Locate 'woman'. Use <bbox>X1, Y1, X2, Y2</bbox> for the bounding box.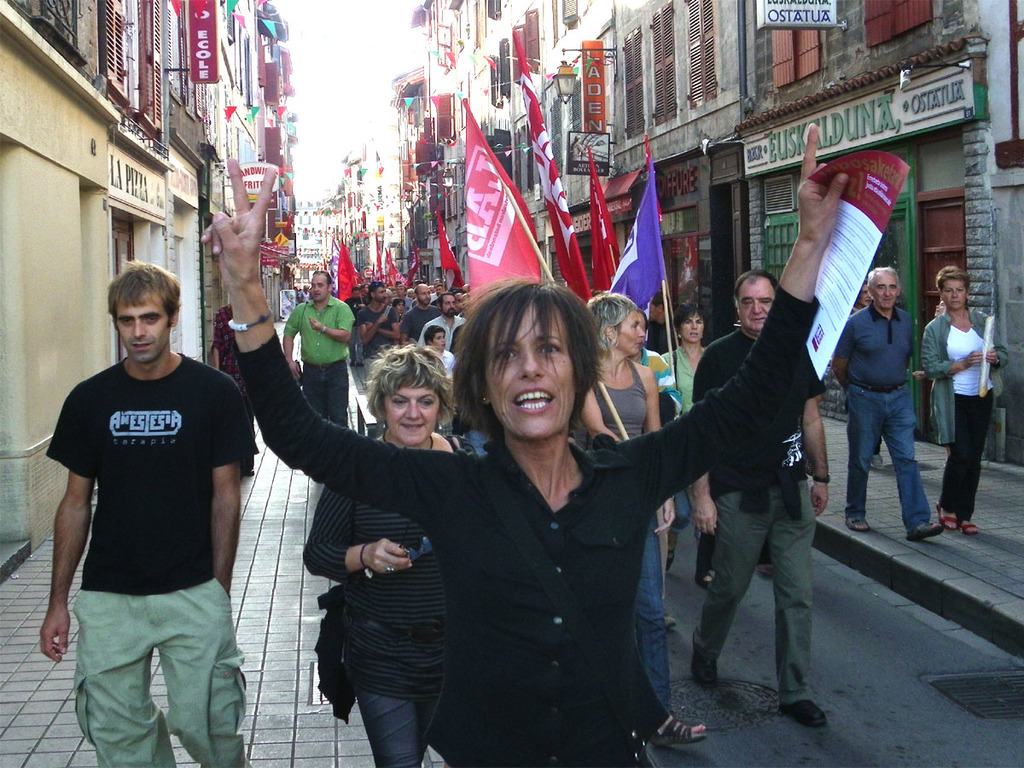
<bbox>918, 268, 1012, 537</bbox>.
